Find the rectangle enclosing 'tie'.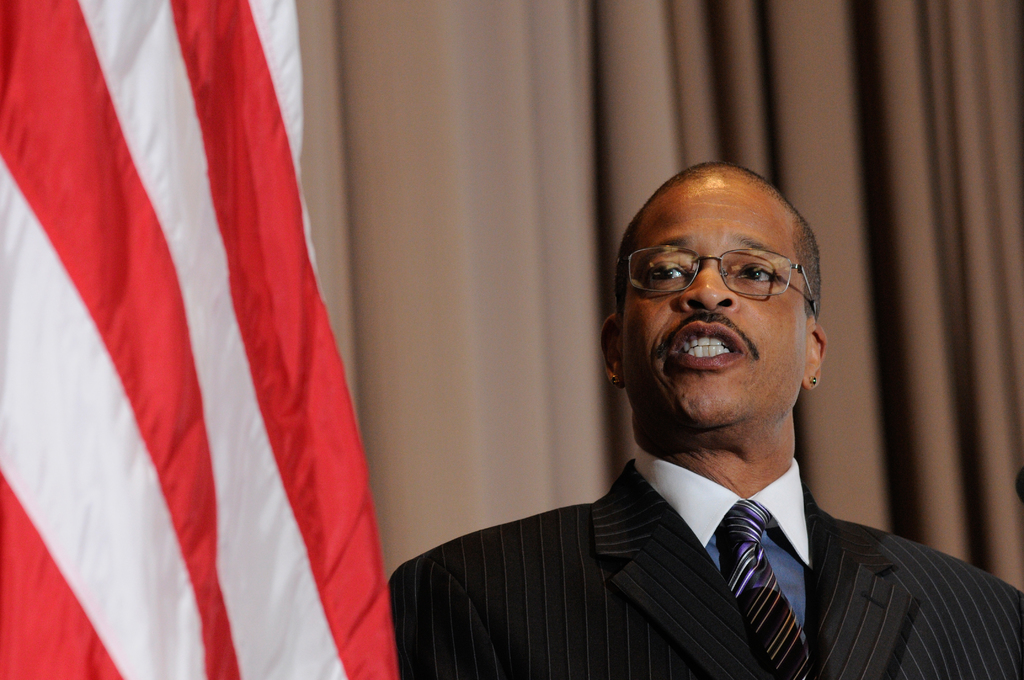
(717, 494, 809, 679).
